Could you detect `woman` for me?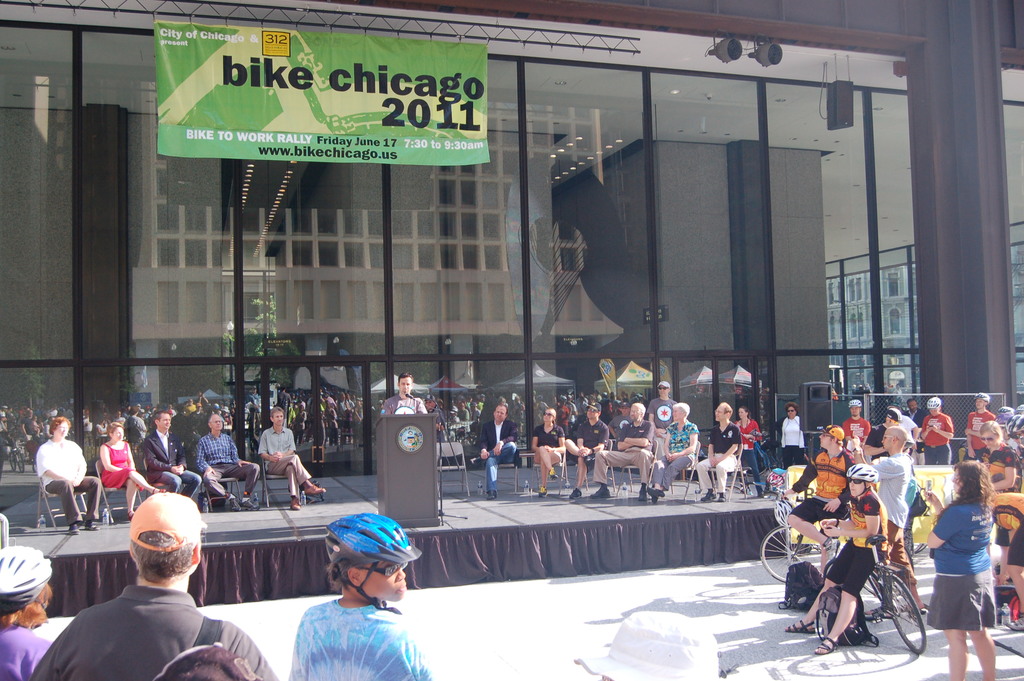
Detection result: [925,452,1018,675].
